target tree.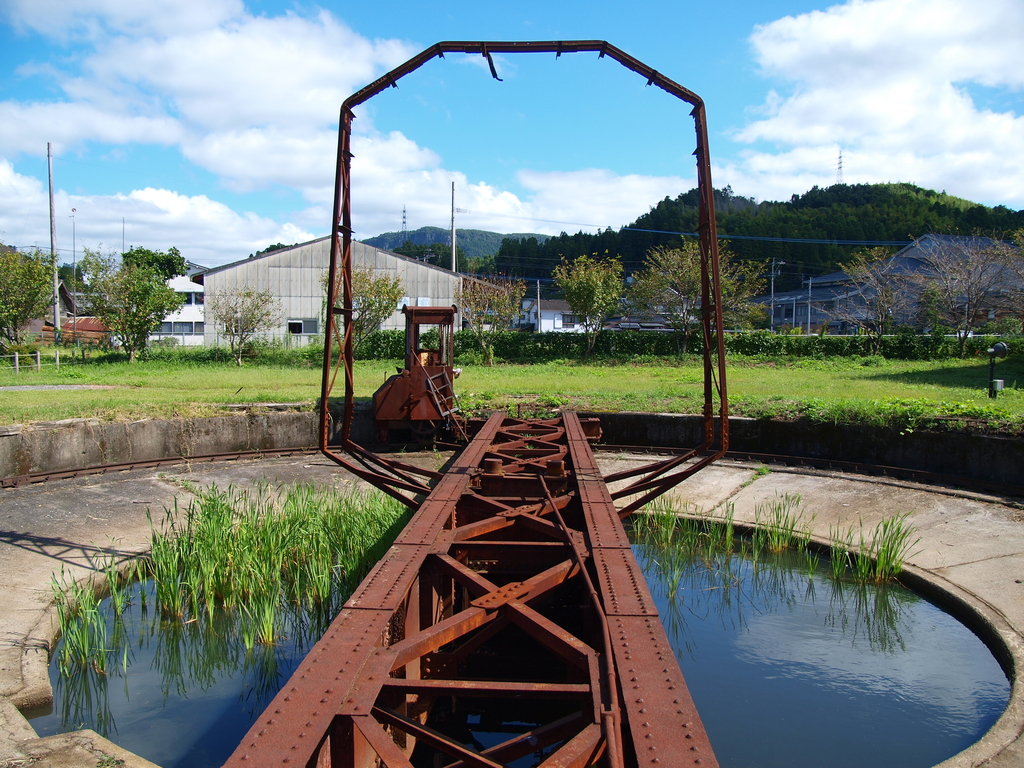
Target region: bbox=(116, 241, 191, 280).
